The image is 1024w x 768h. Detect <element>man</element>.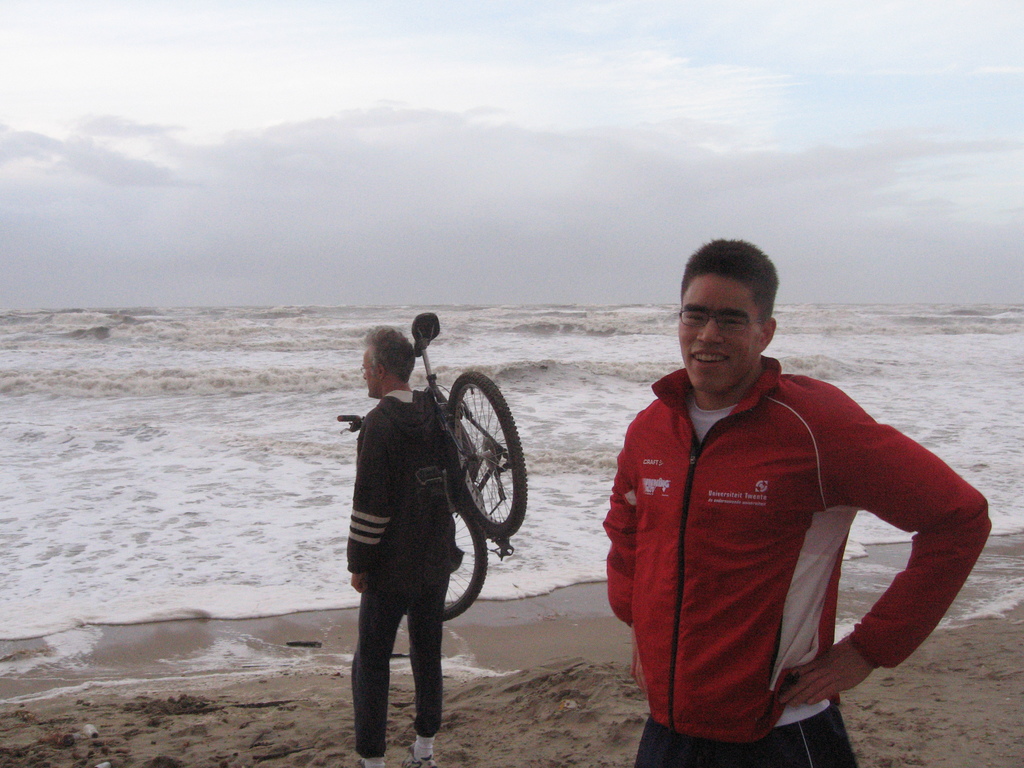
Detection: 344,323,463,767.
